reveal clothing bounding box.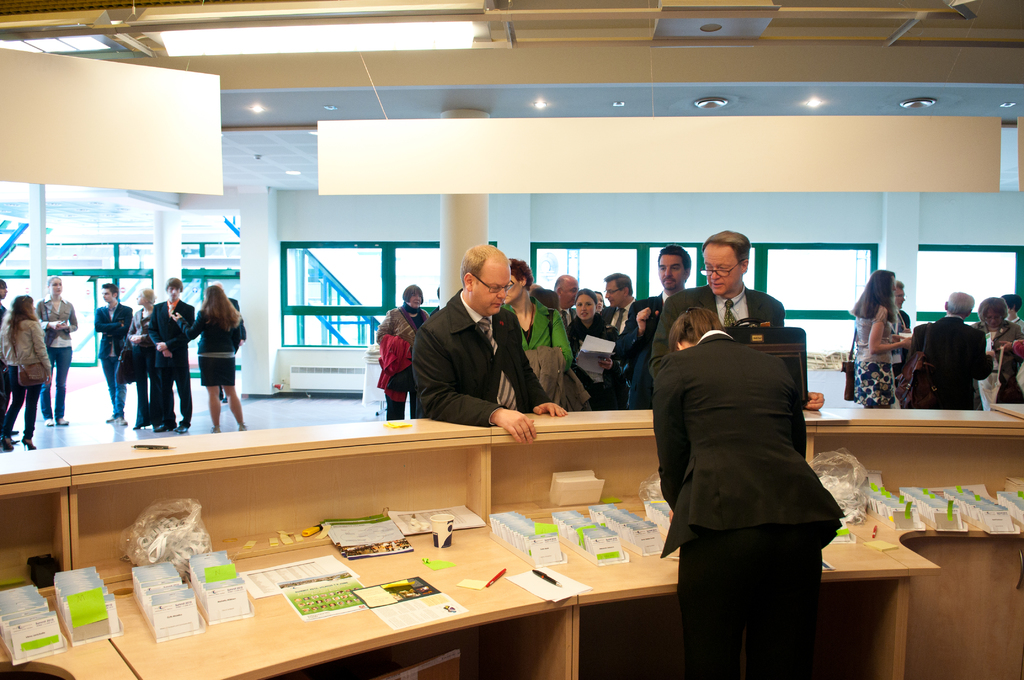
Revealed: box=[908, 298, 1008, 425].
